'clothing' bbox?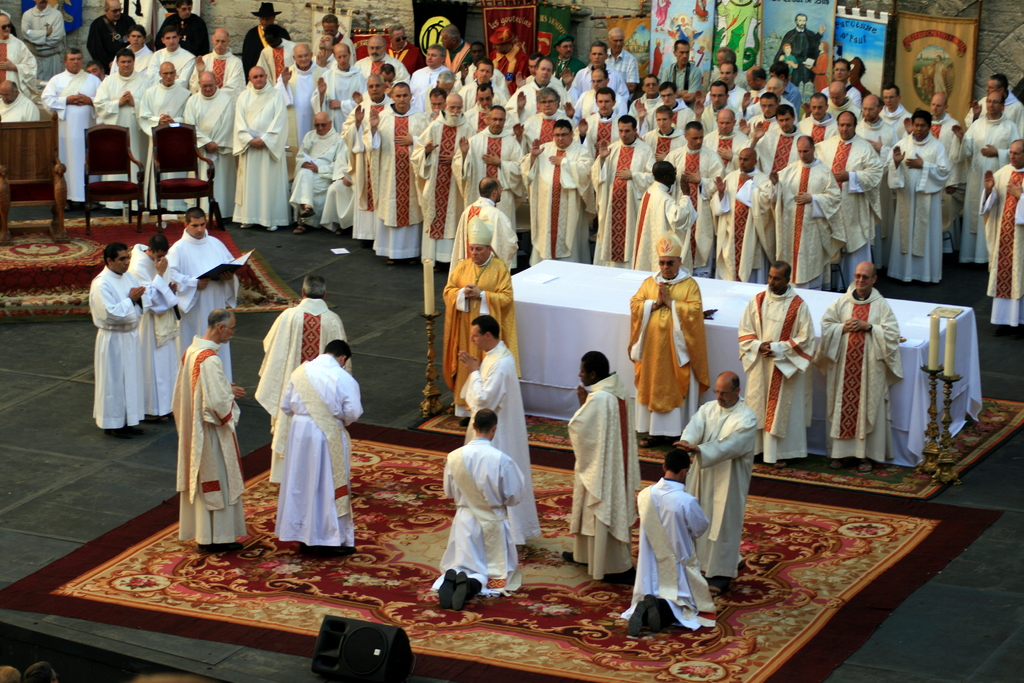
<bbox>286, 120, 347, 223</bbox>
